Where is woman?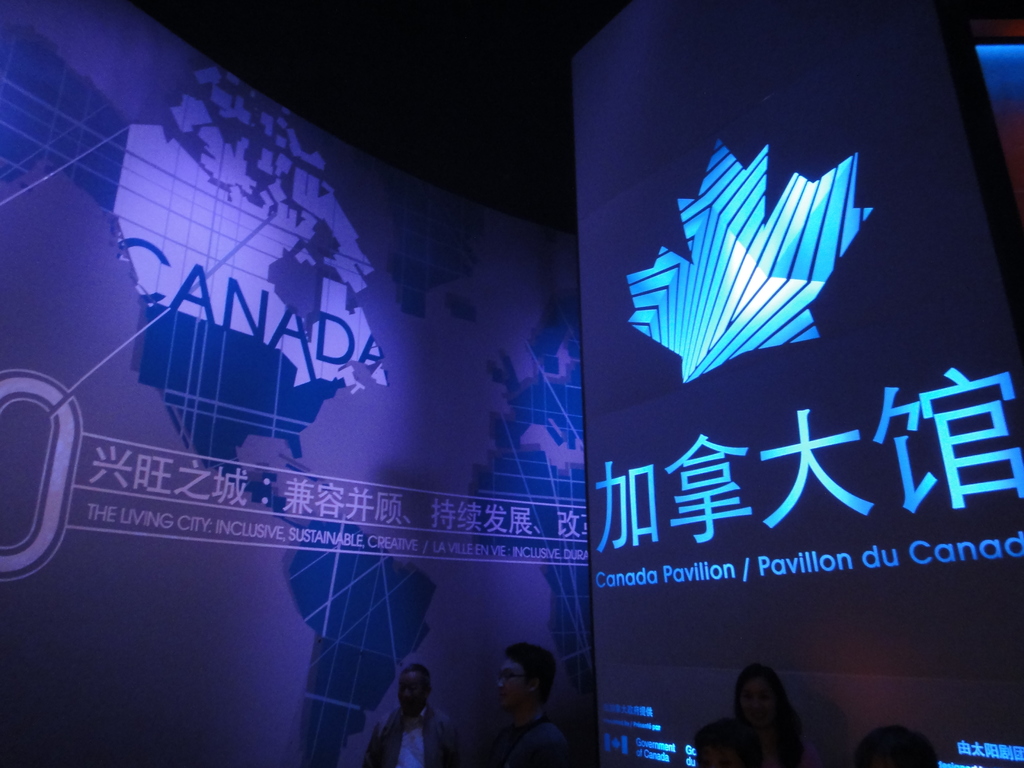
(x1=686, y1=662, x2=803, y2=767).
